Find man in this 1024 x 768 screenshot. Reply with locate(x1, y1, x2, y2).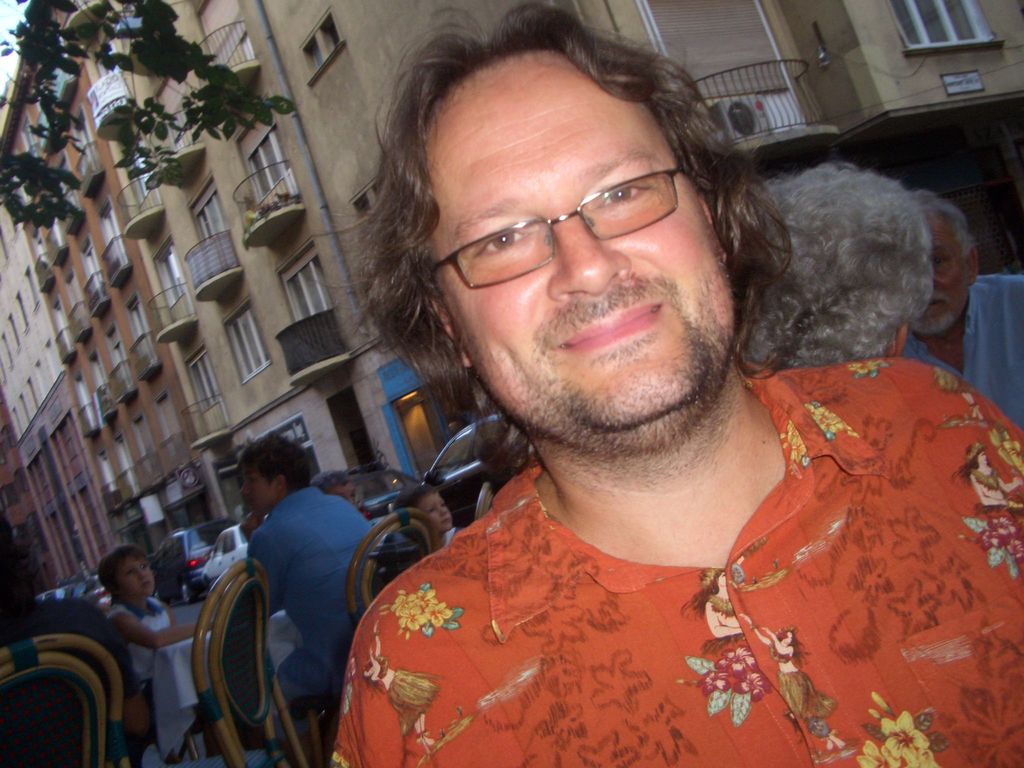
locate(902, 189, 1023, 441).
